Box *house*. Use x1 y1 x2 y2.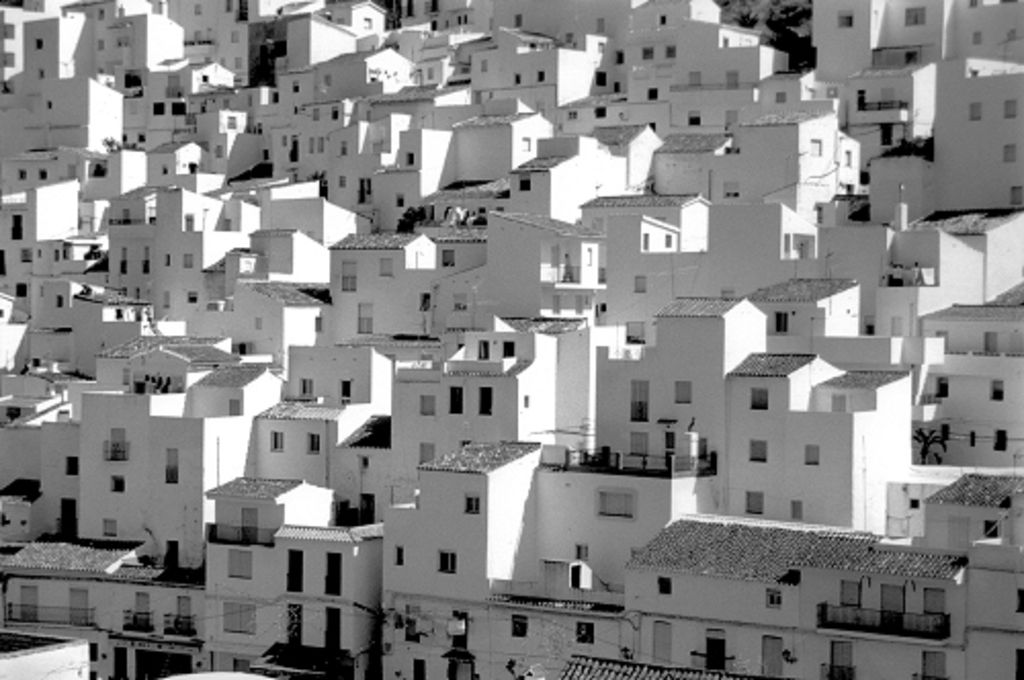
272 350 393 475.
